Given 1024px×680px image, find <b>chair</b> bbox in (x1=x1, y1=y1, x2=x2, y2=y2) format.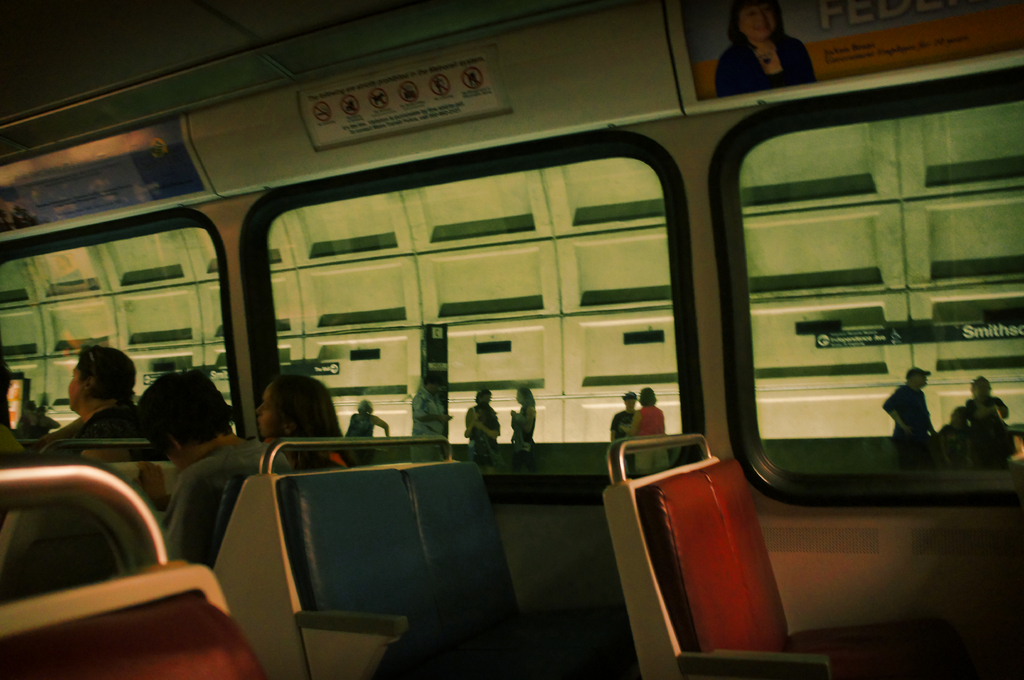
(x1=260, y1=436, x2=582, y2=679).
